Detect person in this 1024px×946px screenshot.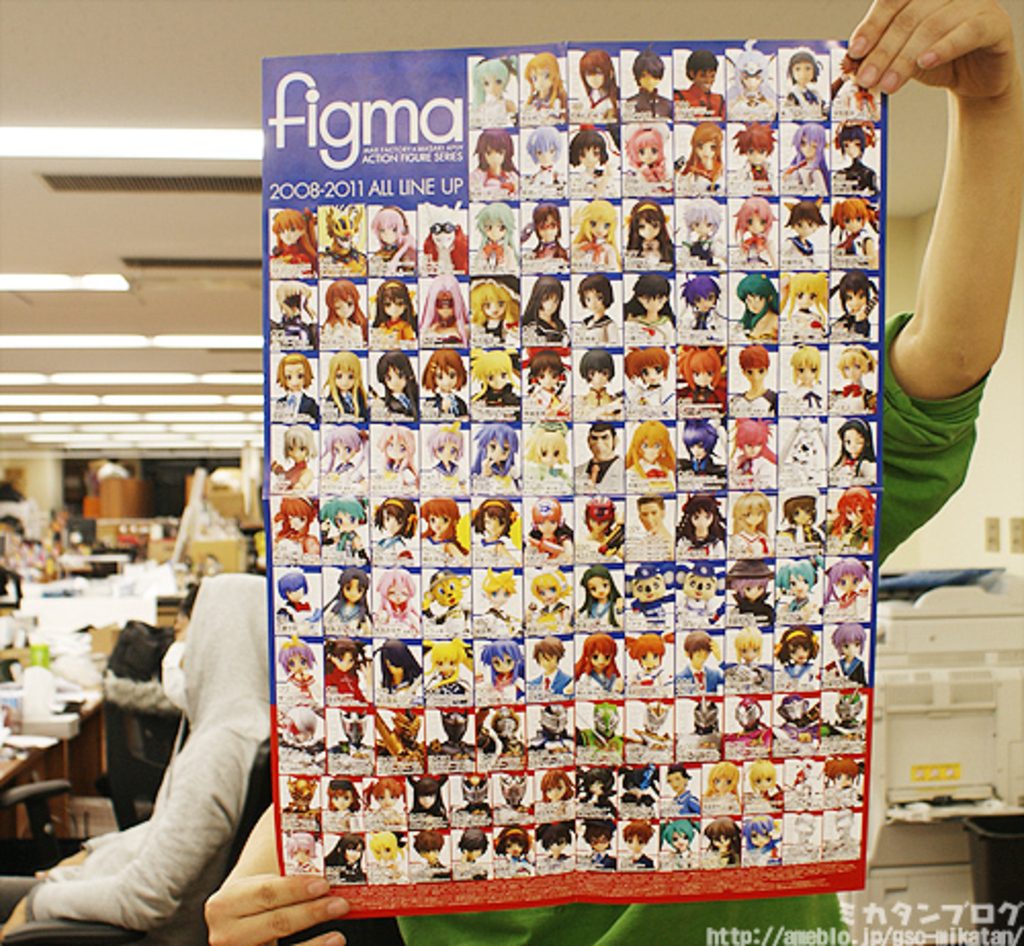
Detection: Rect(328, 571, 379, 629).
